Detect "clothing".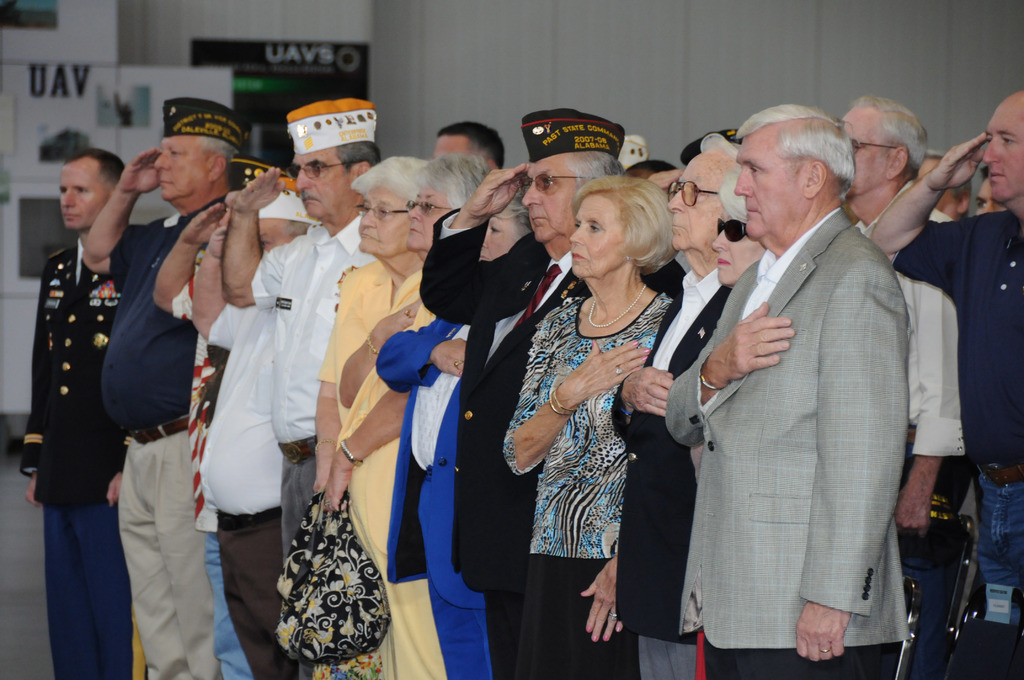
Detected at box=[175, 270, 256, 679].
